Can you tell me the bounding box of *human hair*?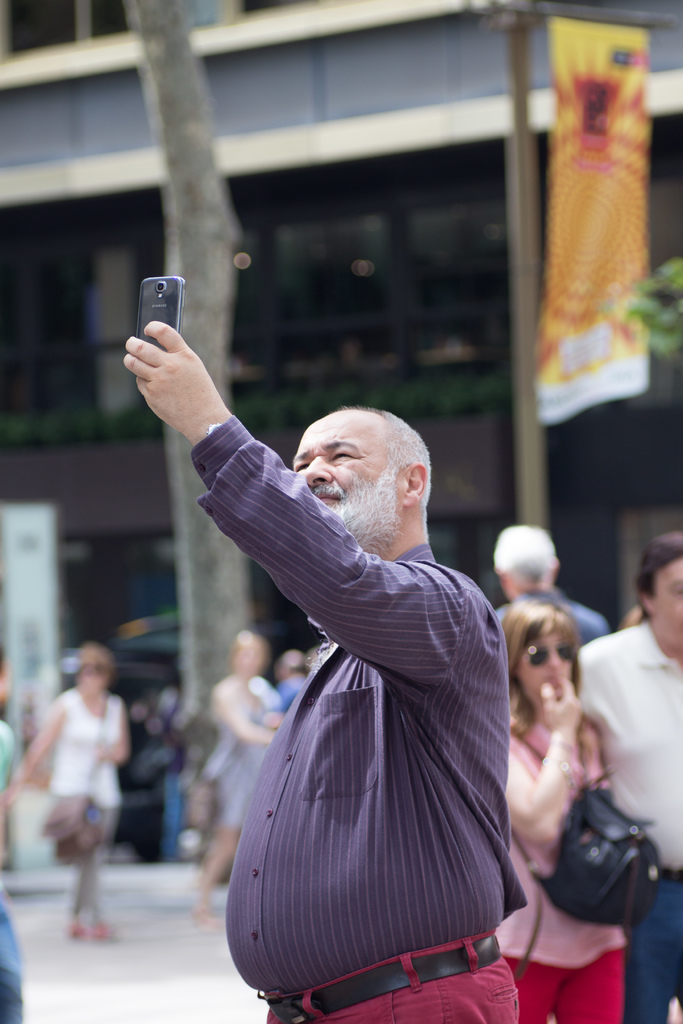
276/649/300/675.
